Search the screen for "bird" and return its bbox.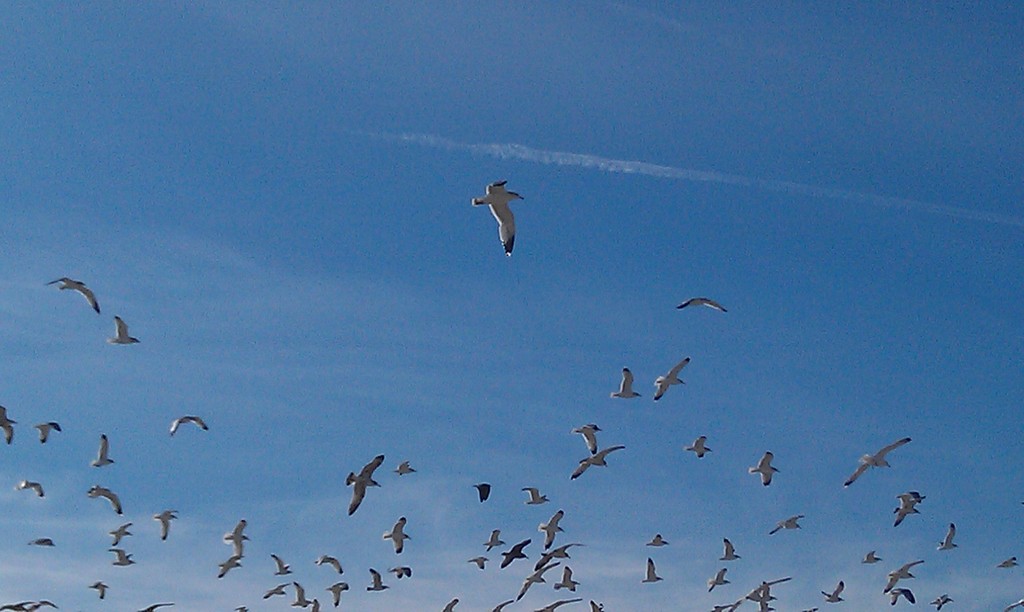
Found: [left=383, top=567, right=416, bottom=580].
